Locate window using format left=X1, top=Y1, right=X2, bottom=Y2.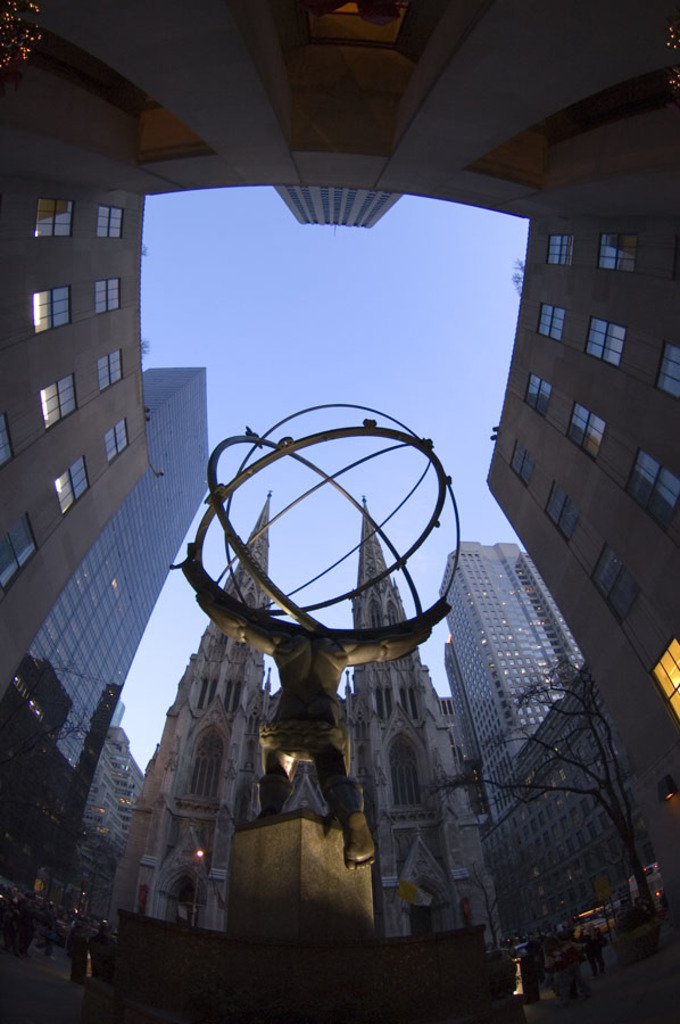
left=102, top=418, right=131, bottom=461.
